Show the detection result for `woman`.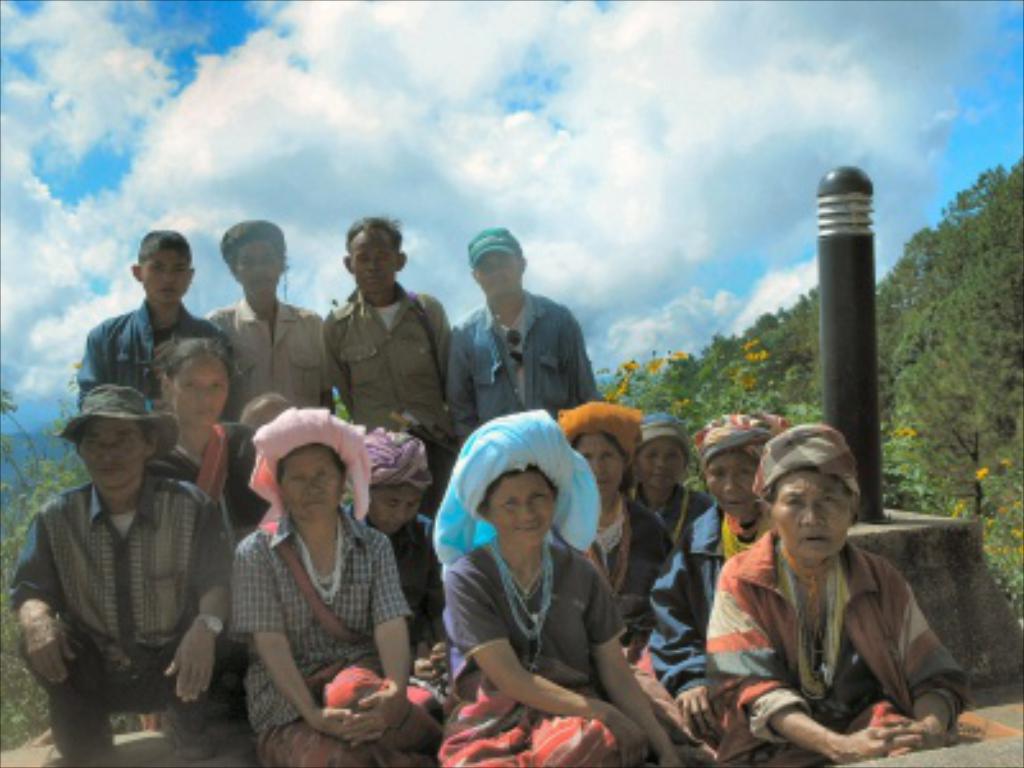
left=696, top=422, right=970, bottom=765.
